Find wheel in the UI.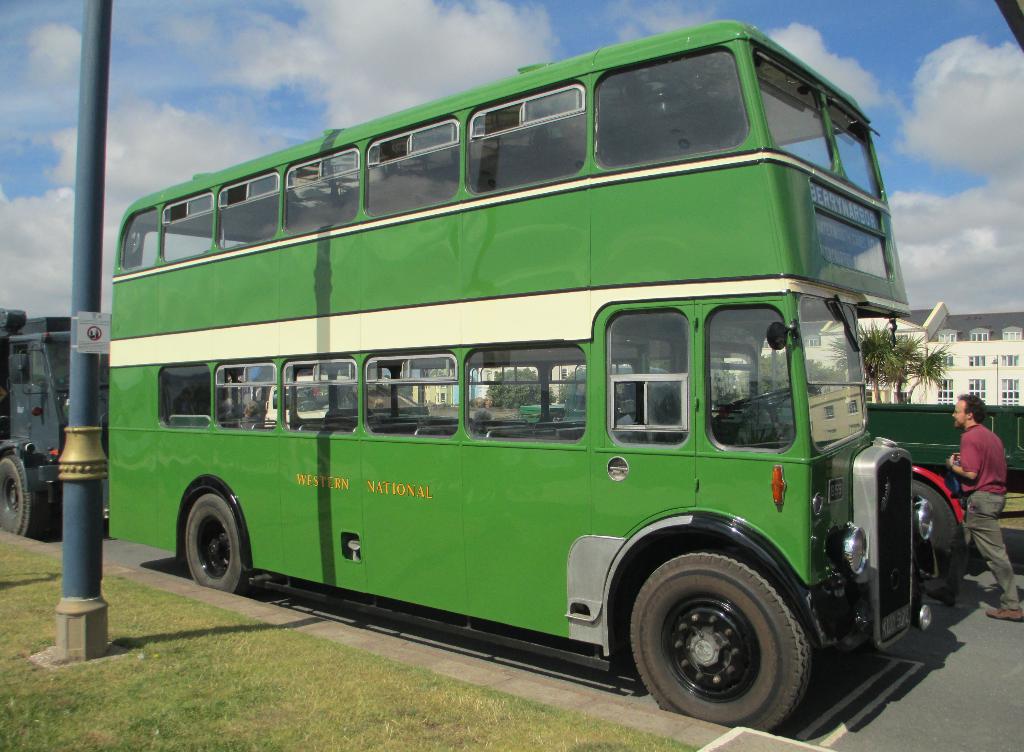
UI element at {"left": 626, "top": 550, "right": 824, "bottom": 722}.
